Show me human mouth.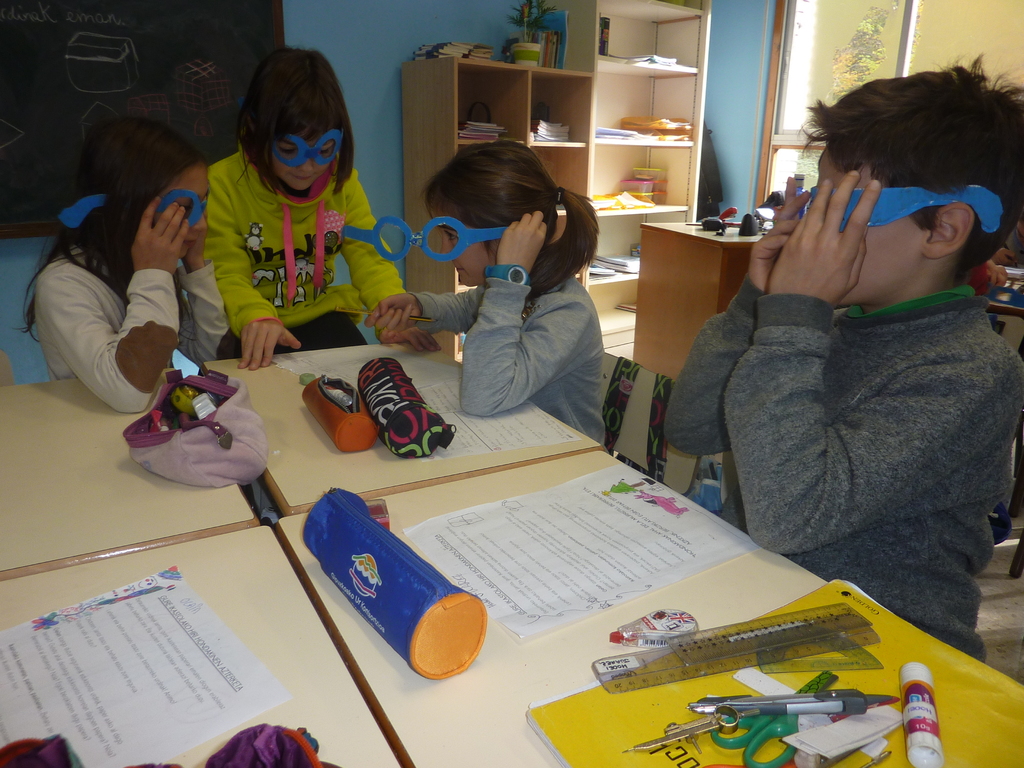
human mouth is here: <box>285,175,317,180</box>.
